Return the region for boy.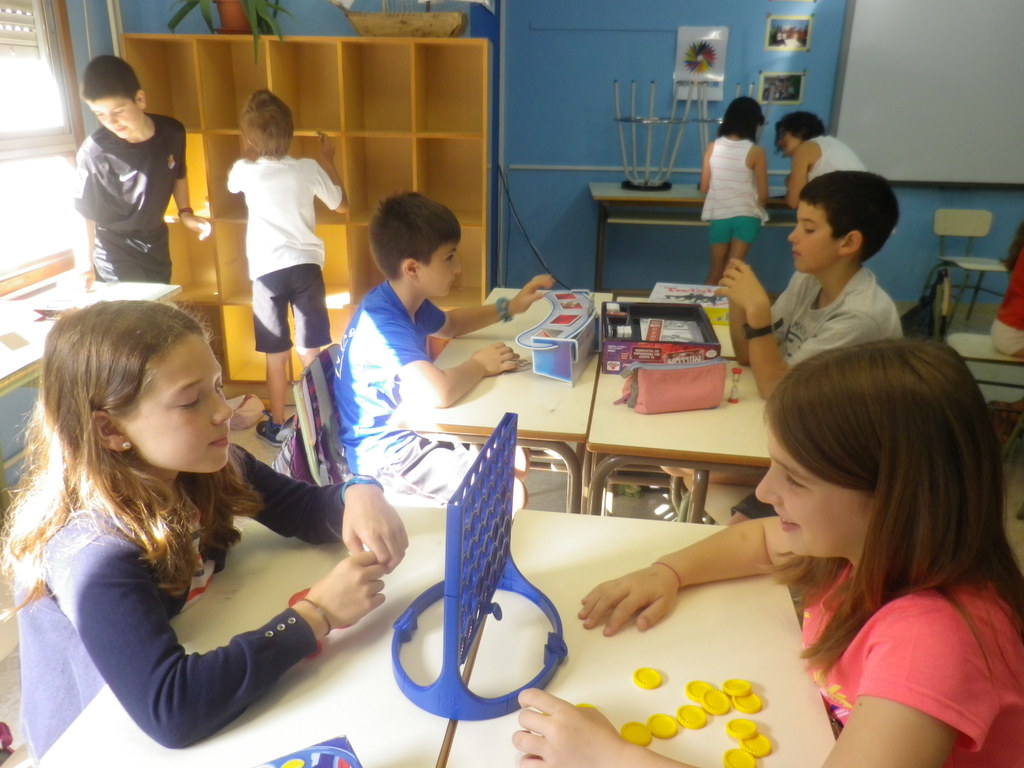
rect(71, 54, 212, 294).
